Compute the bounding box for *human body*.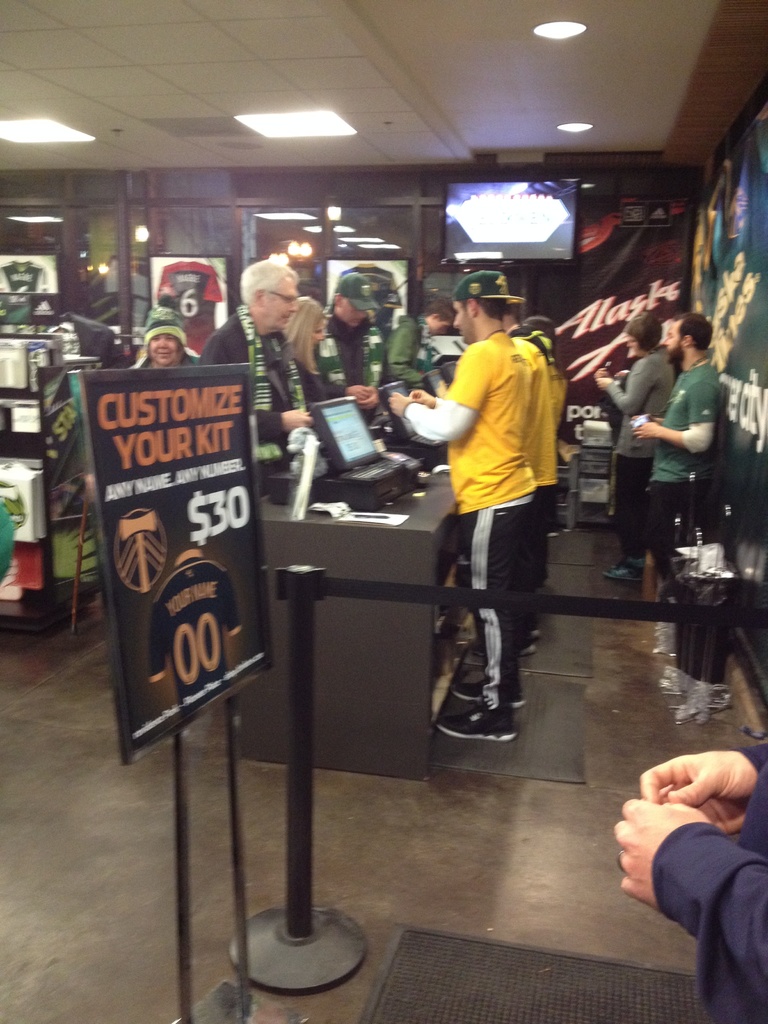
select_region(308, 316, 400, 404).
